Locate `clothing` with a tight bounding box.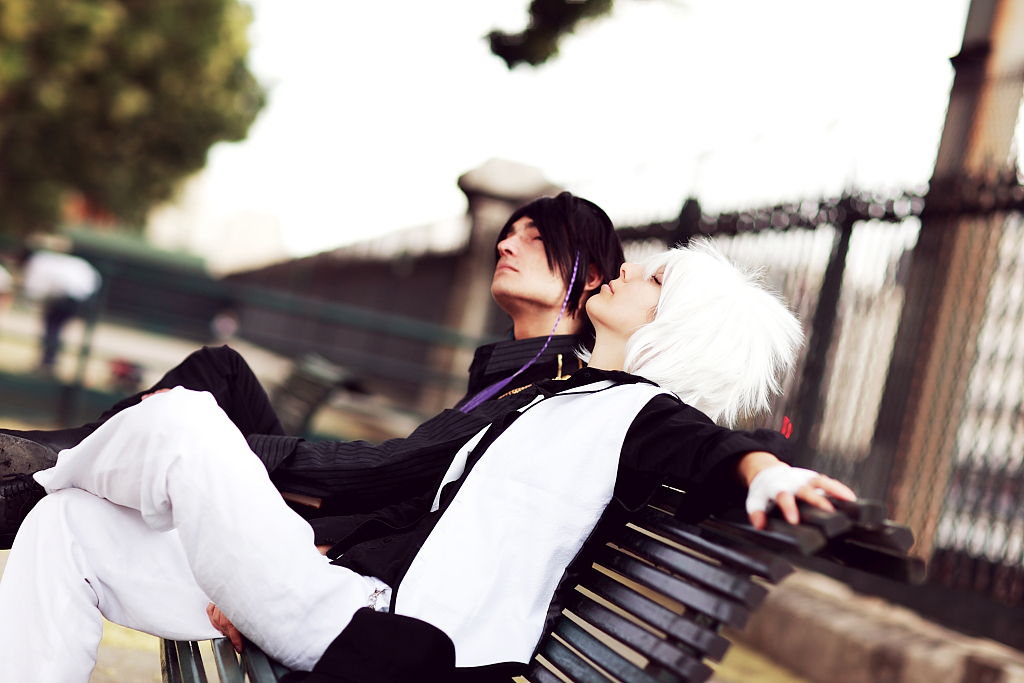
[0,322,782,682].
